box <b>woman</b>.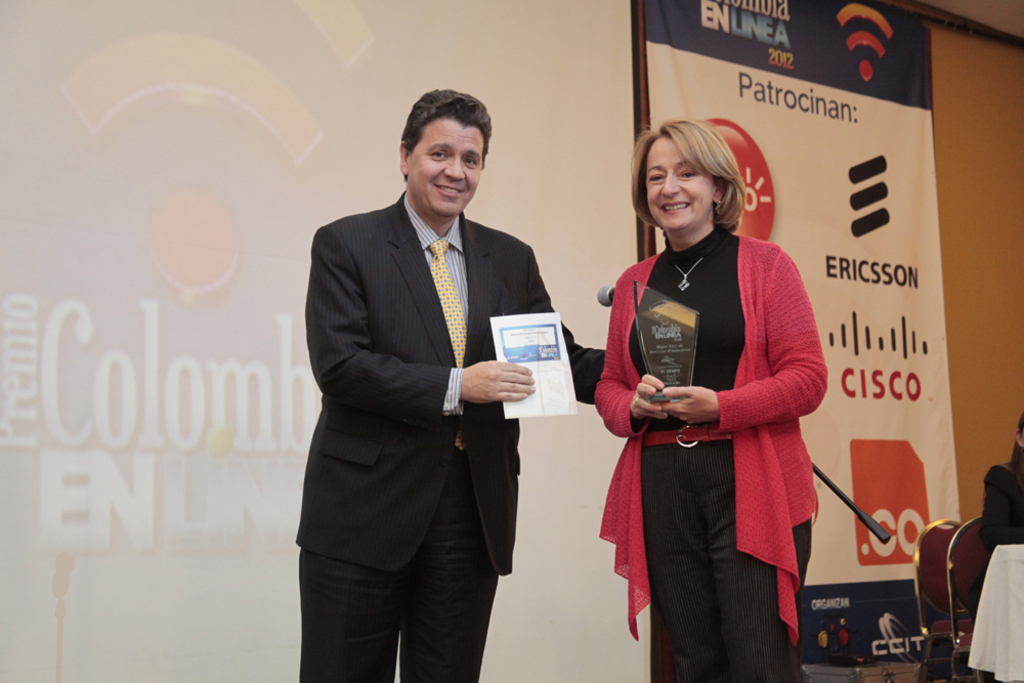
x1=611 y1=114 x2=823 y2=682.
